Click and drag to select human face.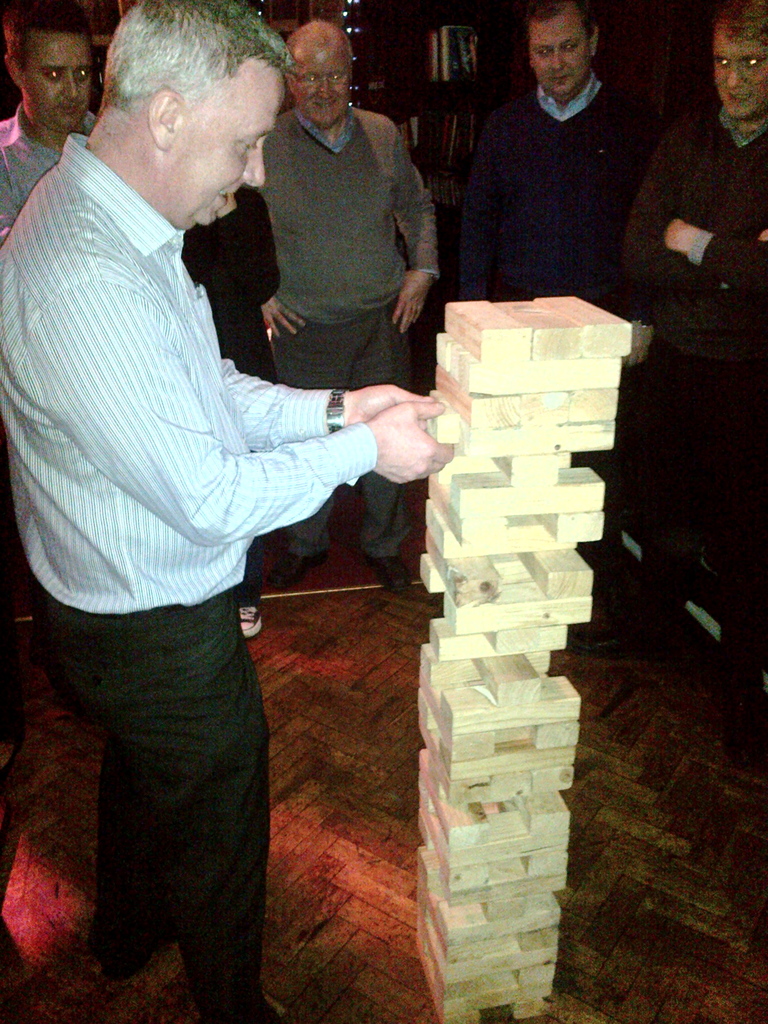
Selection: (529,16,592,99).
